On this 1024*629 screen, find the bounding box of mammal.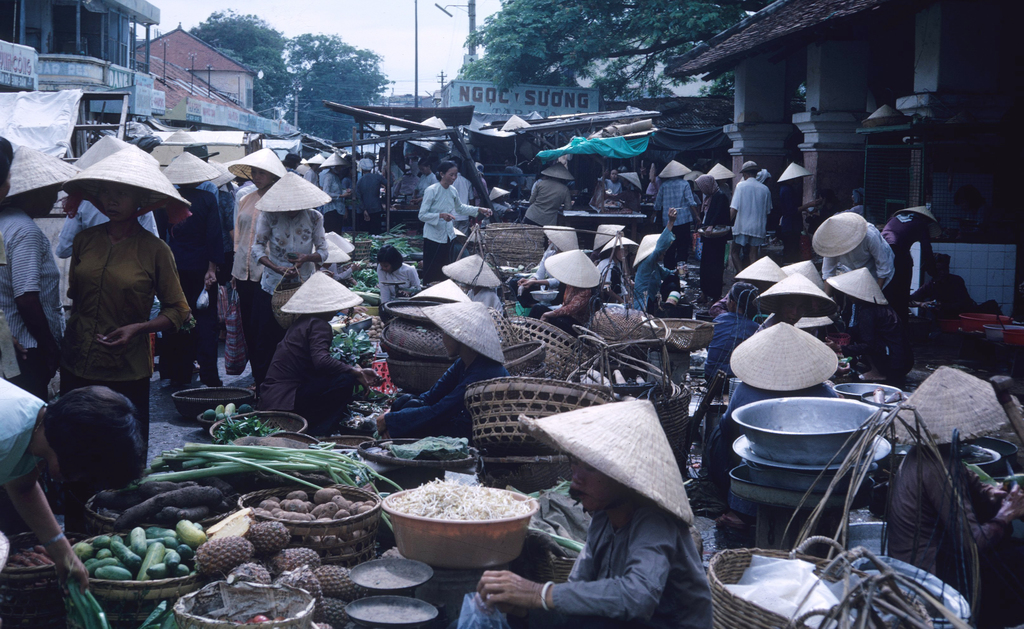
Bounding box: Rect(745, 279, 838, 338).
